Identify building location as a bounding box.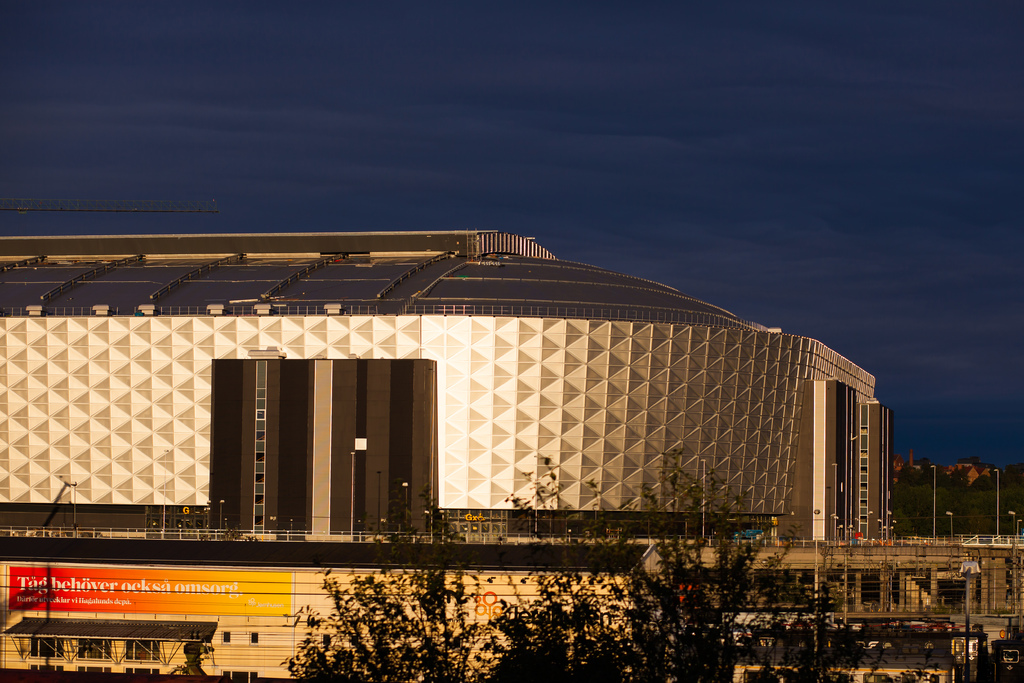
detection(0, 233, 886, 540).
